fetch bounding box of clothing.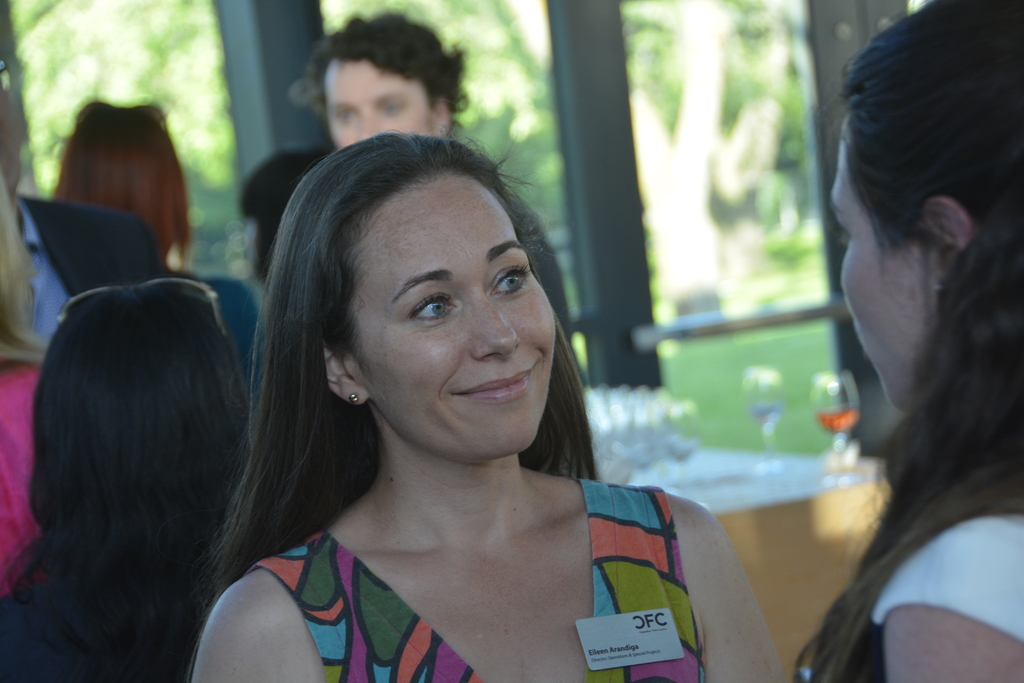
Bbox: select_region(257, 481, 663, 682).
